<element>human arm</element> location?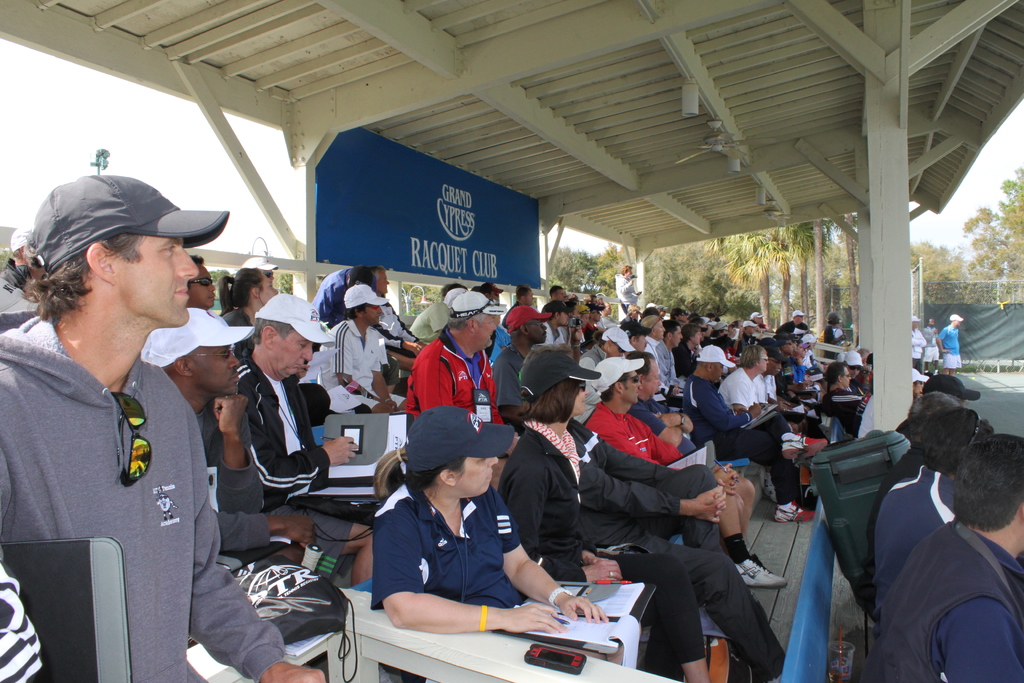
locate(727, 377, 751, 408)
